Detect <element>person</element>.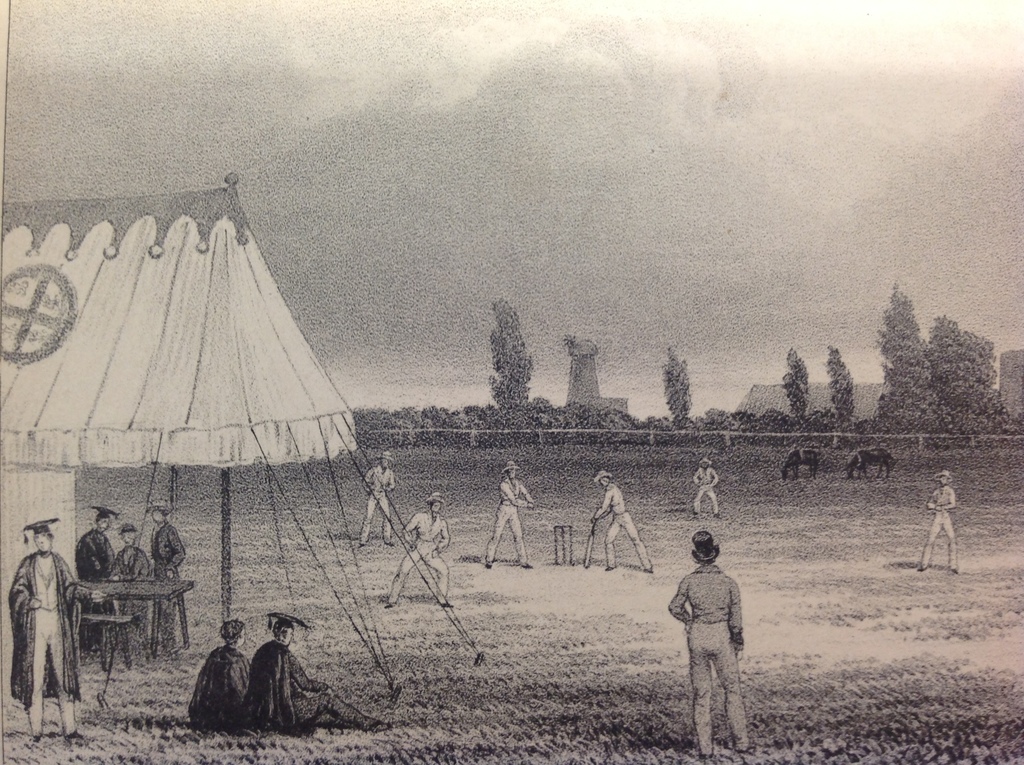
Detected at x1=70, y1=503, x2=113, y2=584.
